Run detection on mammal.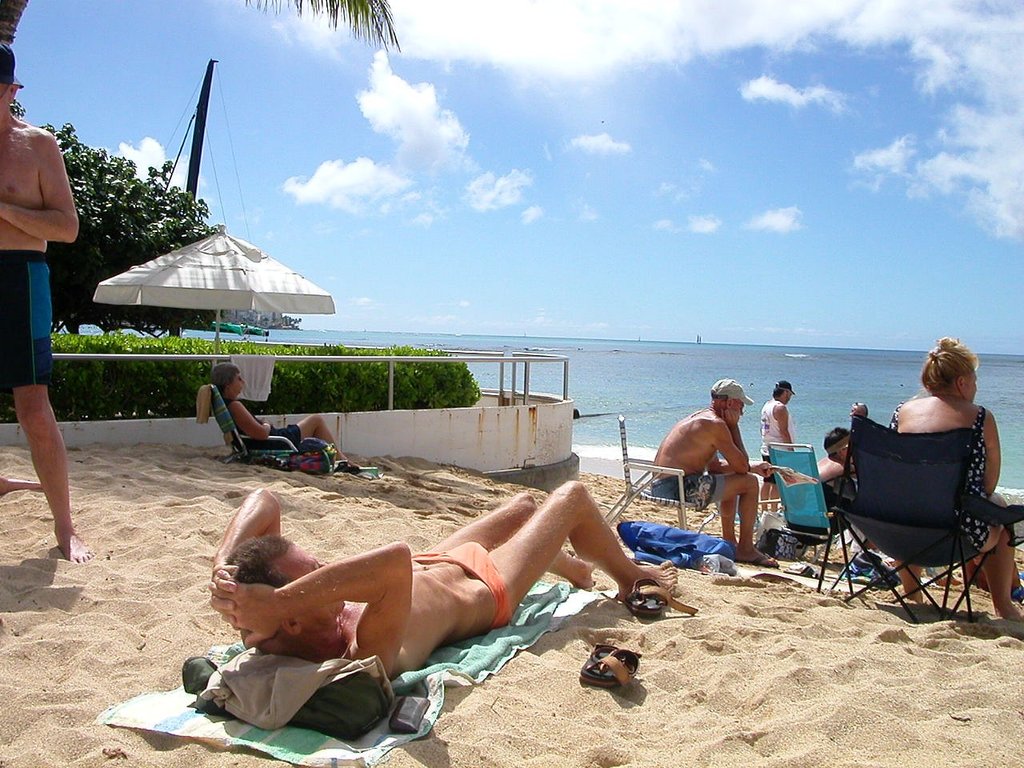
Result: crop(895, 338, 1023, 618).
